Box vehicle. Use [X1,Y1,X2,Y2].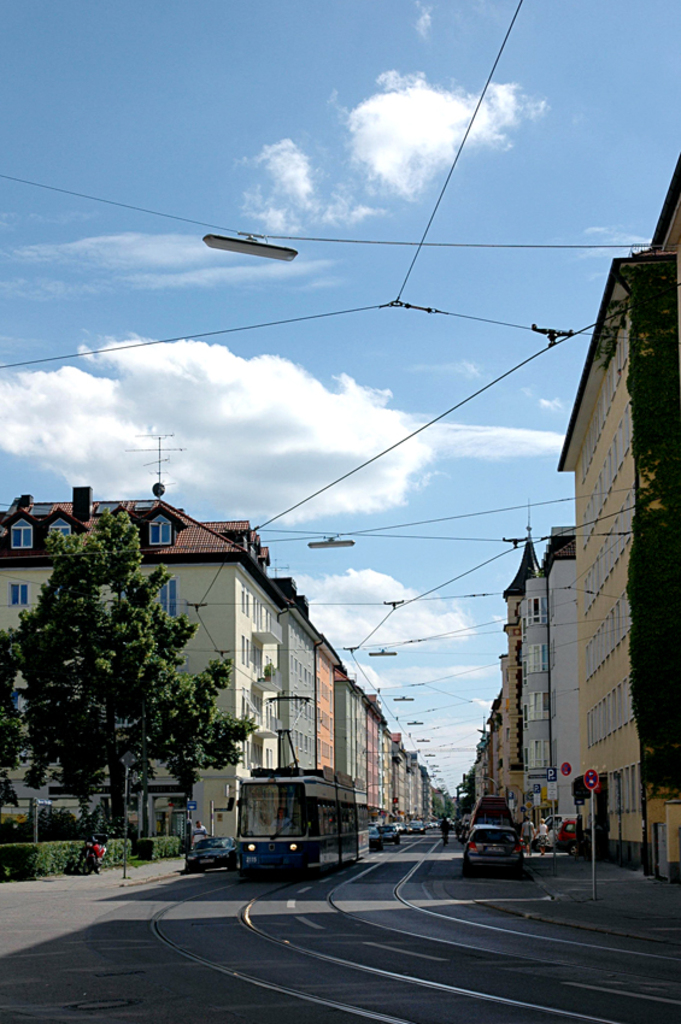
[240,758,371,876].
